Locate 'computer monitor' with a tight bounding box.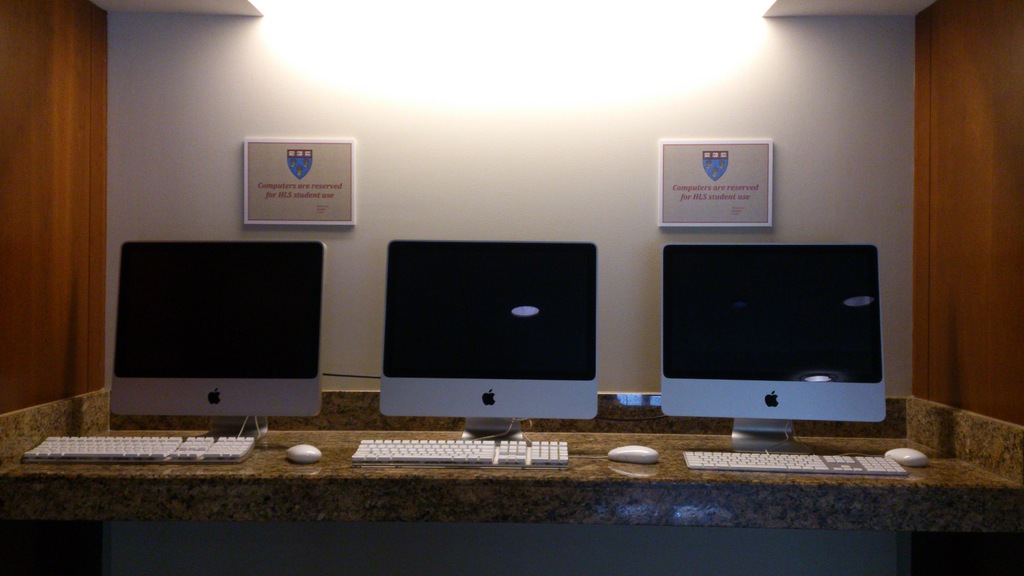
{"left": 375, "top": 239, "right": 602, "bottom": 450}.
